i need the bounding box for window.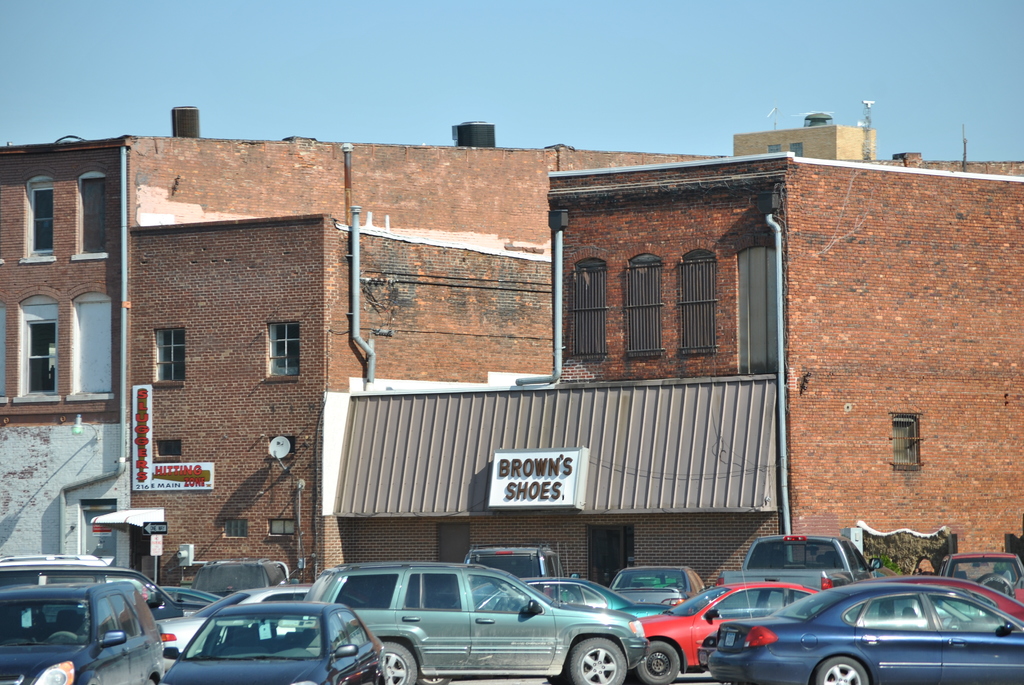
Here it is: crop(927, 596, 1023, 632).
